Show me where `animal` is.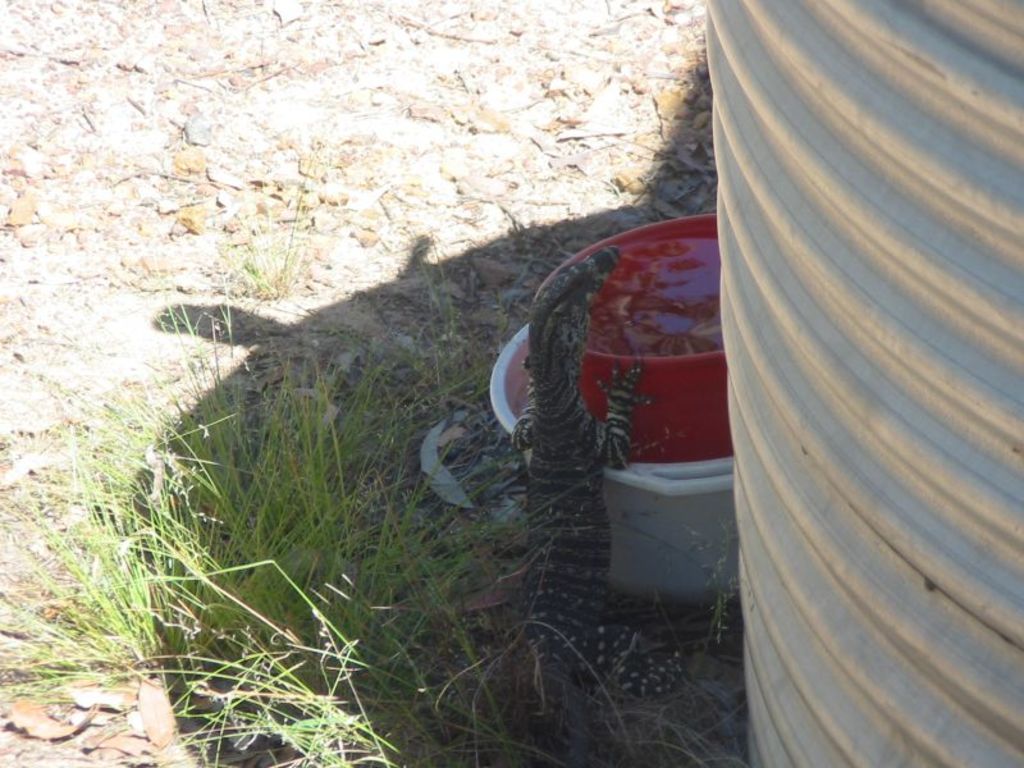
`animal` is at 511, 246, 699, 767.
